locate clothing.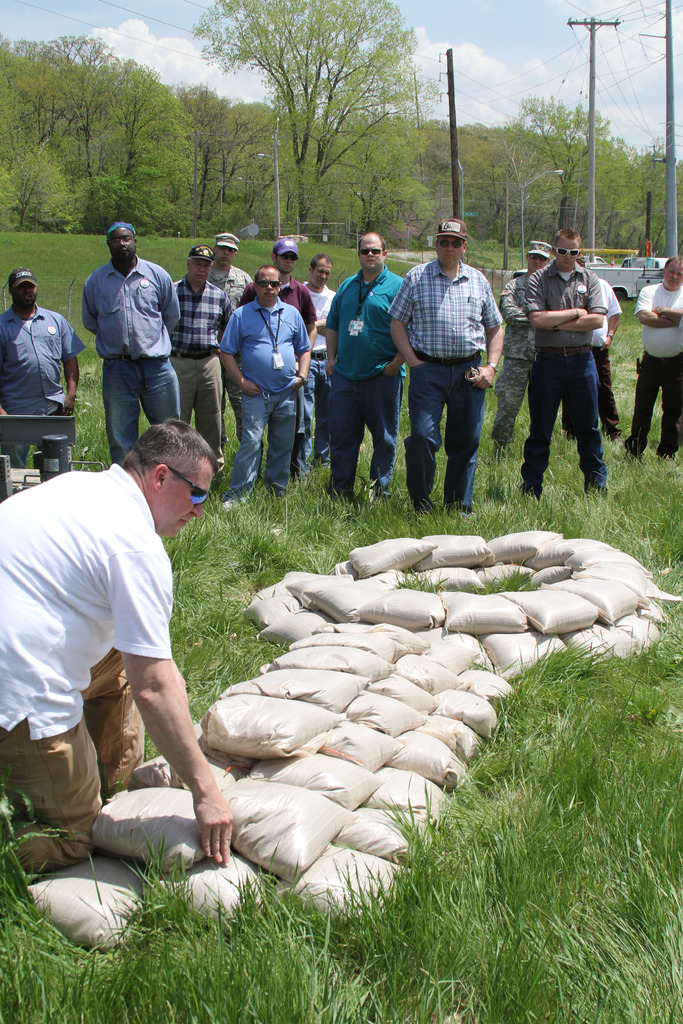
Bounding box: {"left": 390, "top": 262, "right": 498, "bottom": 508}.
